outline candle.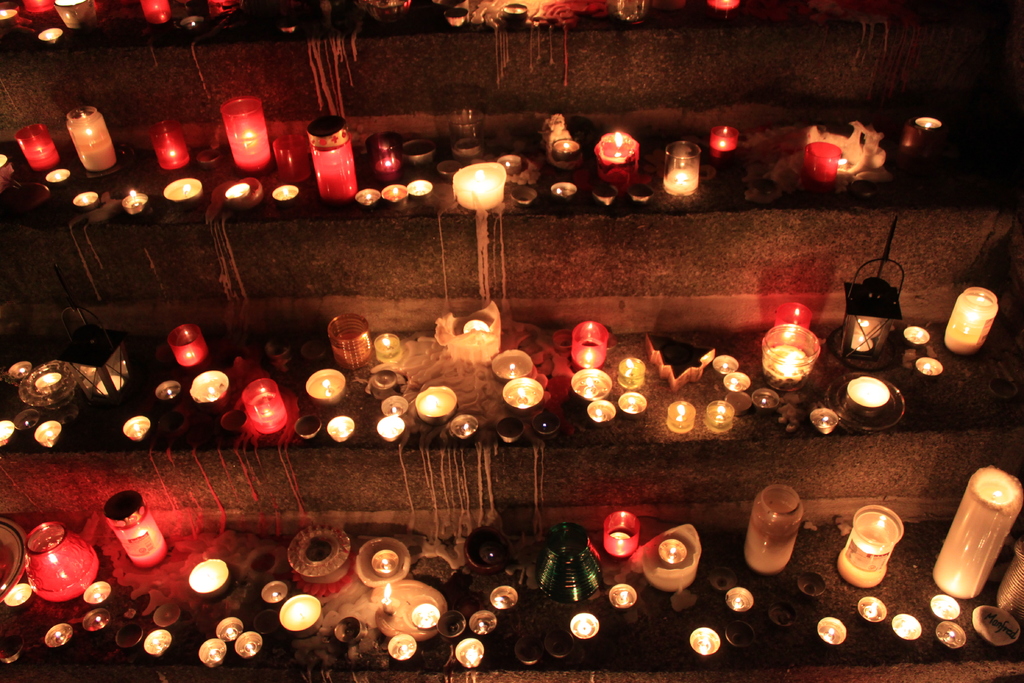
Outline: <region>120, 189, 145, 217</region>.
